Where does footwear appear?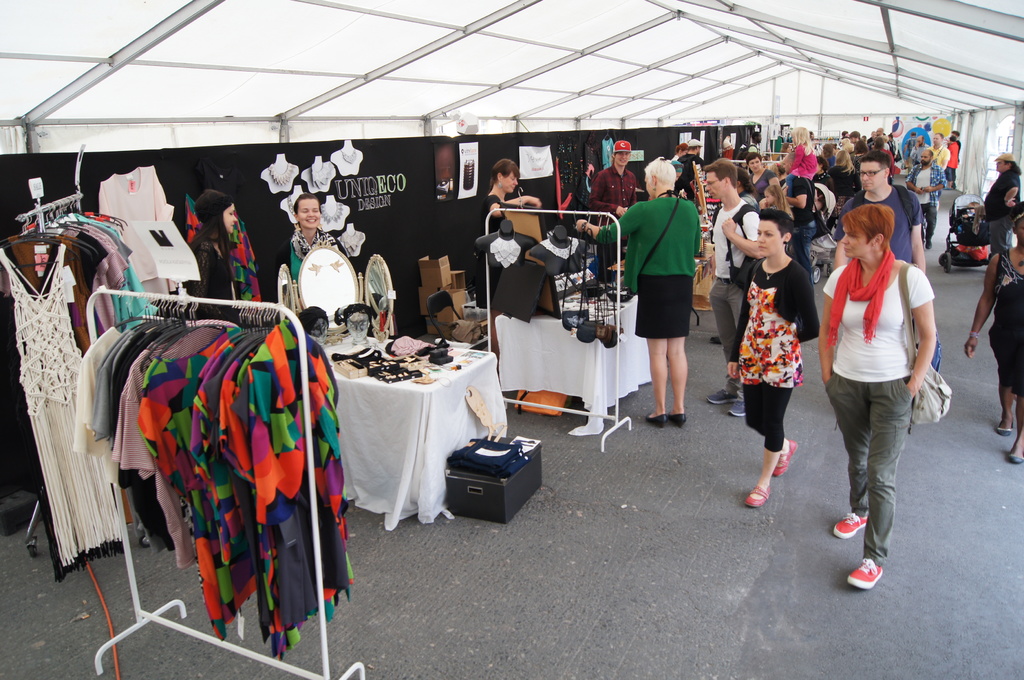
Appears at crop(836, 508, 874, 539).
